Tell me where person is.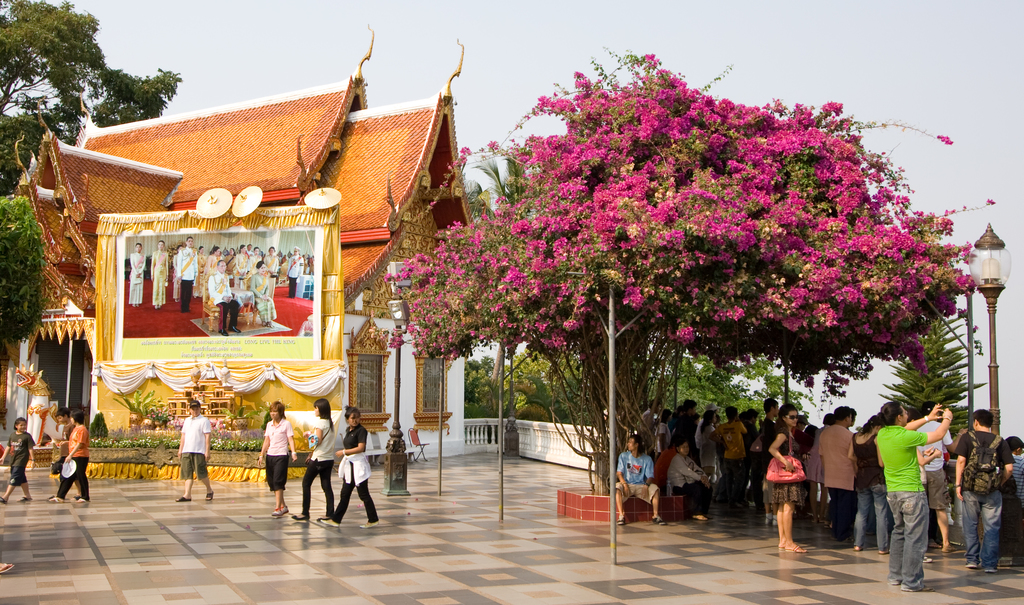
person is at left=2, top=413, right=35, bottom=510.
